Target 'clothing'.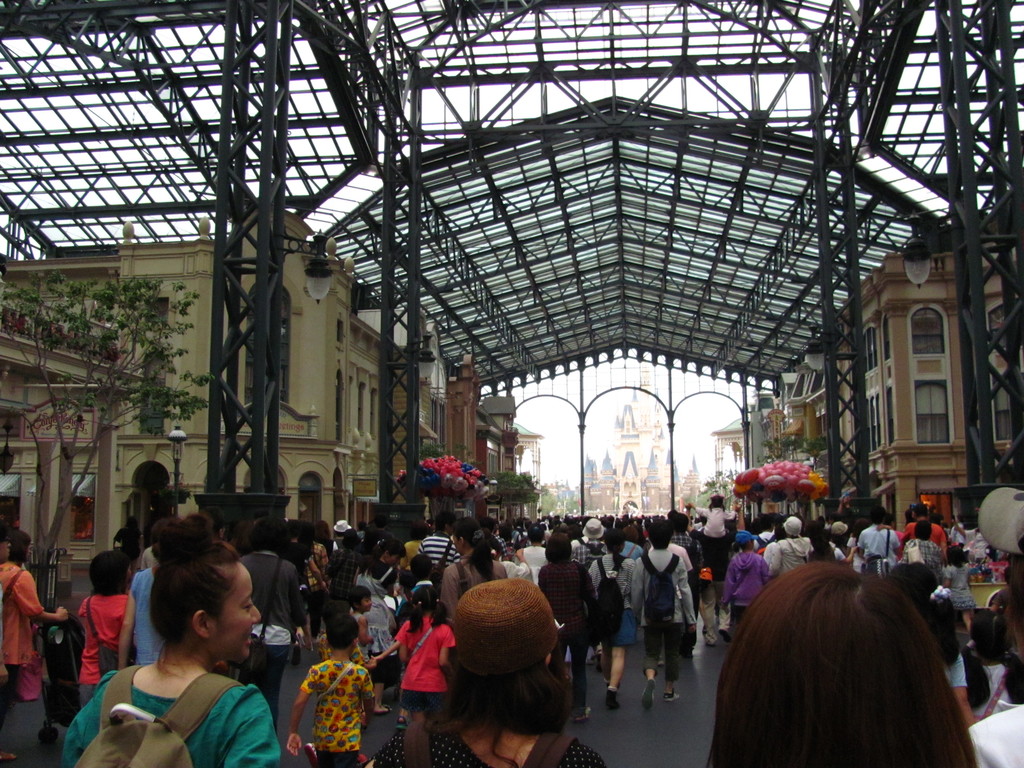
Target region: 81 682 95 707.
